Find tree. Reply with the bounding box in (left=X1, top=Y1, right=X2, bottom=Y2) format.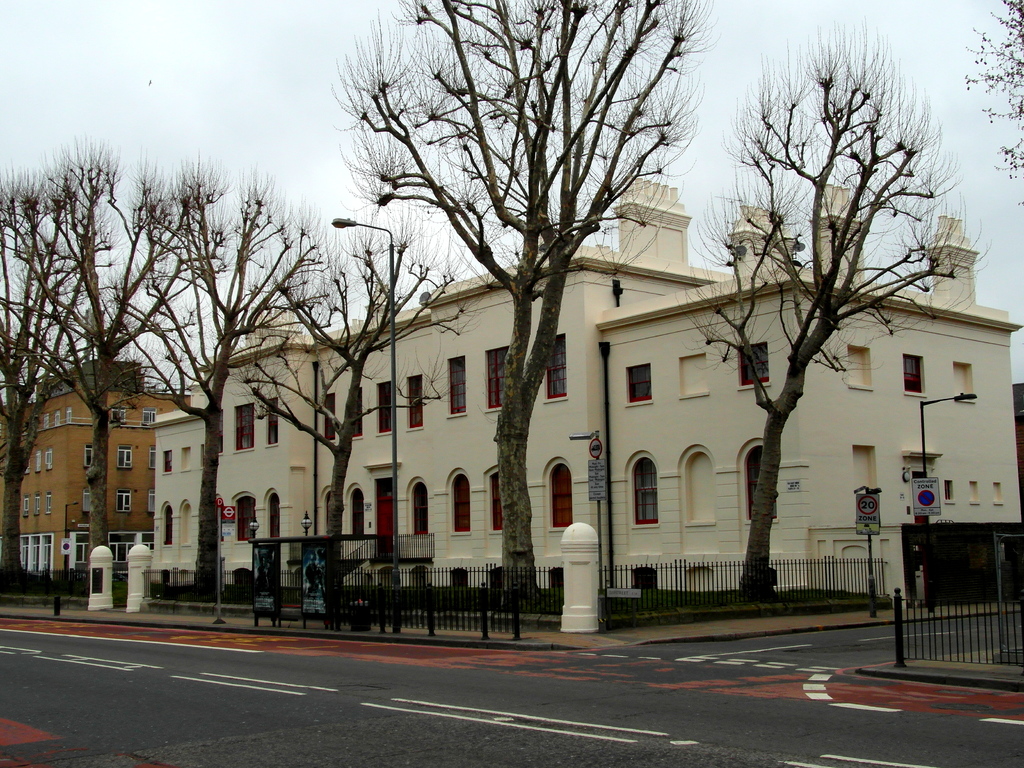
(left=326, top=0, right=724, bottom=605).
